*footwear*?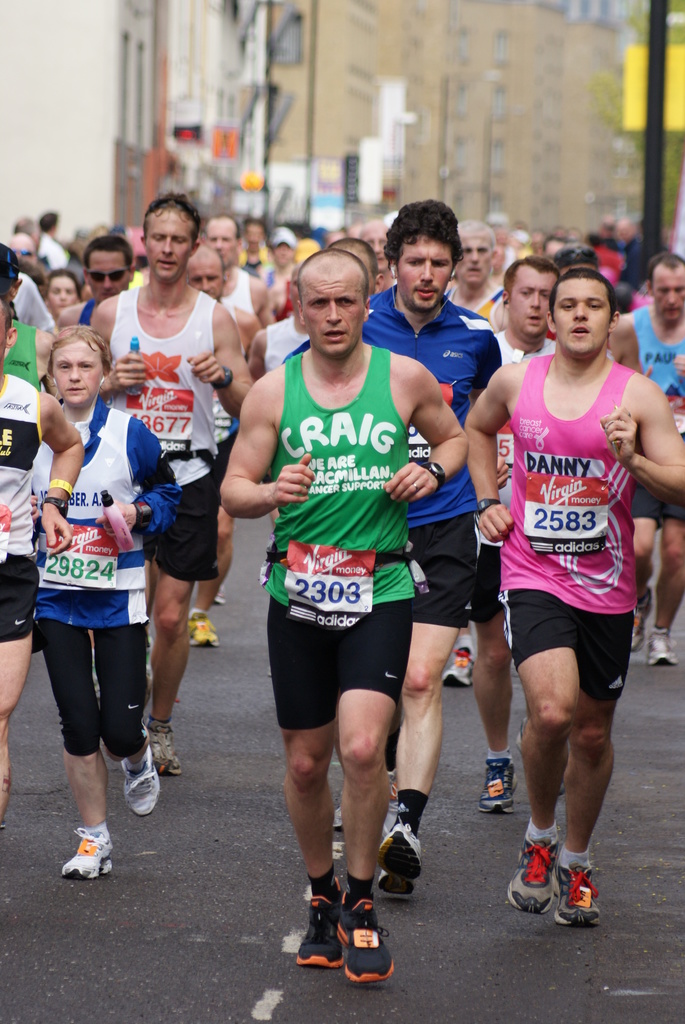
locate(442, 649, 474, 691)
